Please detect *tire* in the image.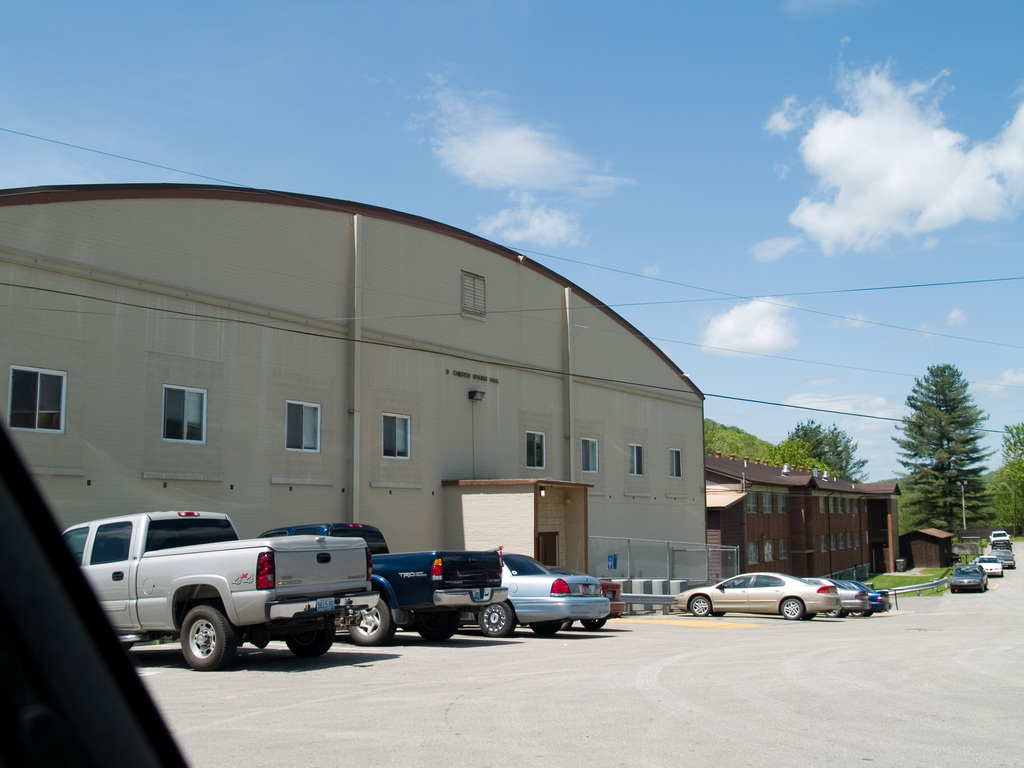
{"left": 345, "top": 598, "right": 399, "bottom": 645}.
